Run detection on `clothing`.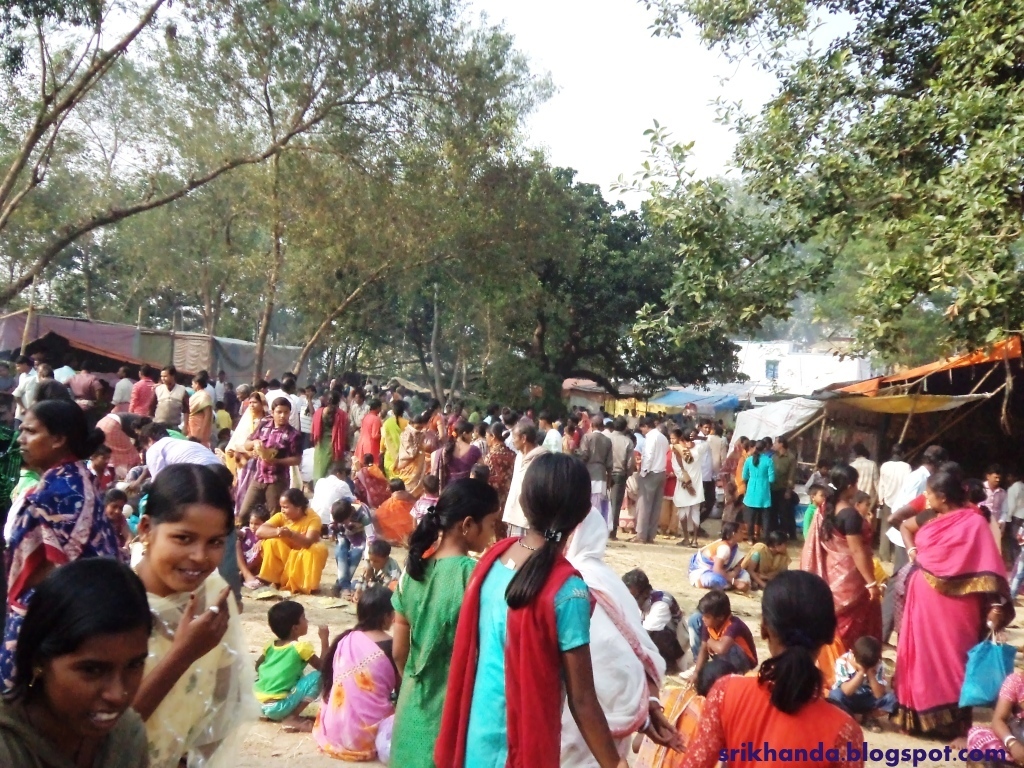
Result: [x1=121, y1=467, x2=154, y2=515].
